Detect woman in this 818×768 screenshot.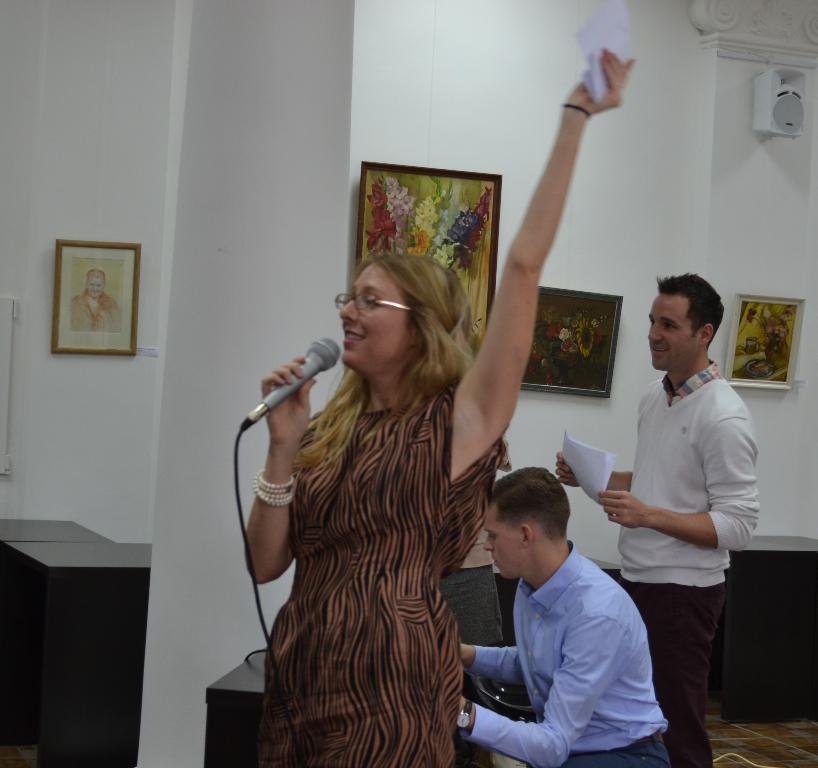
Detection: BBox(241, 48, 635, 763).
